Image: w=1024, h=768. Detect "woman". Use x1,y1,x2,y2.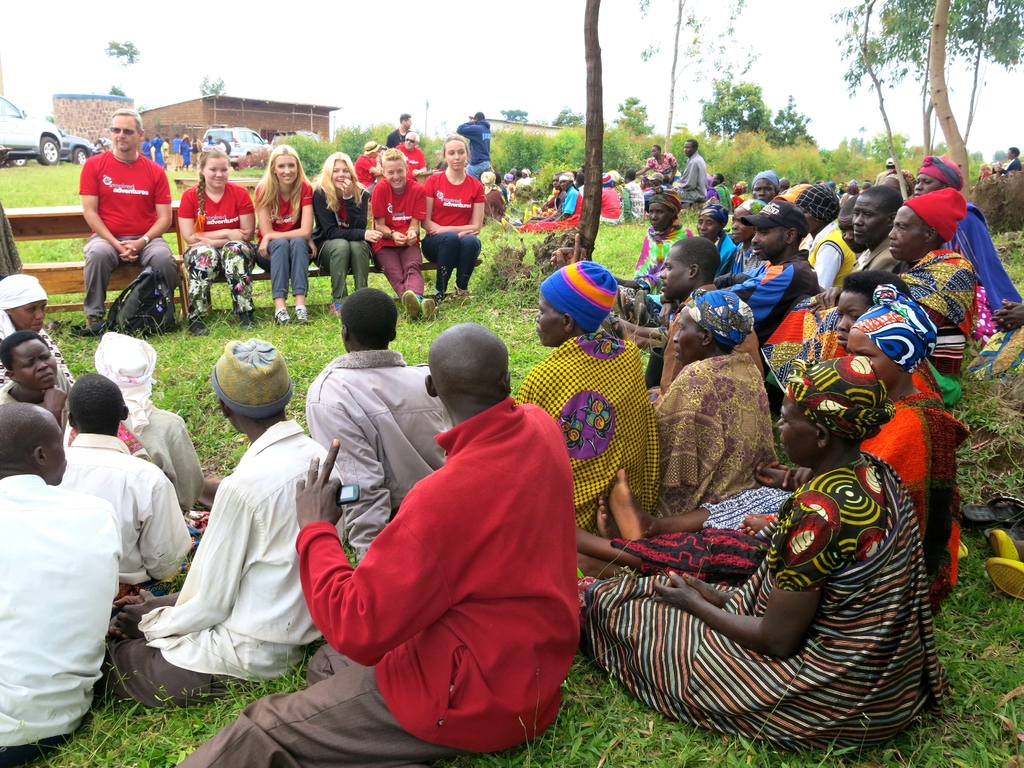
312,150,382,325.
